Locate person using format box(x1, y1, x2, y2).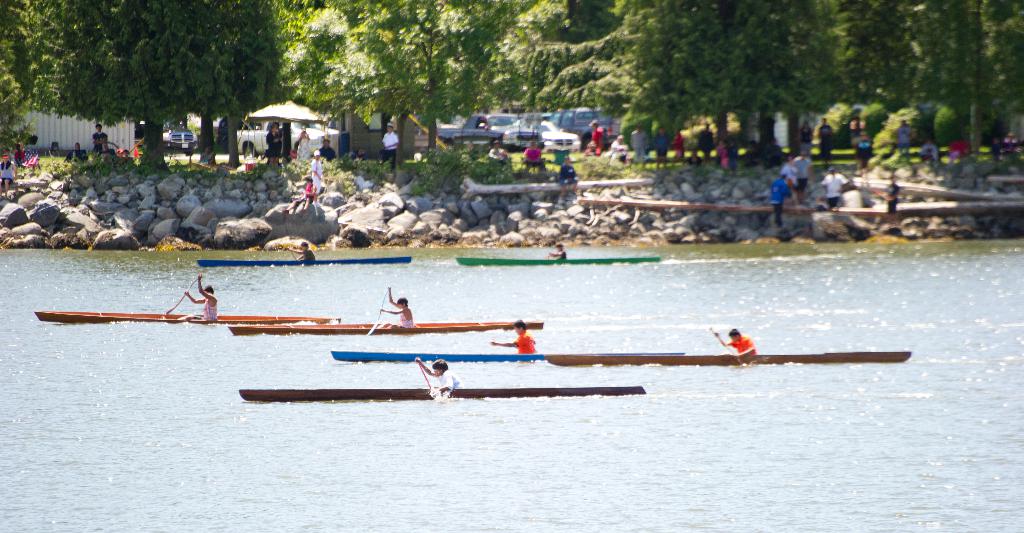
box(561, 157, 581, 197).
